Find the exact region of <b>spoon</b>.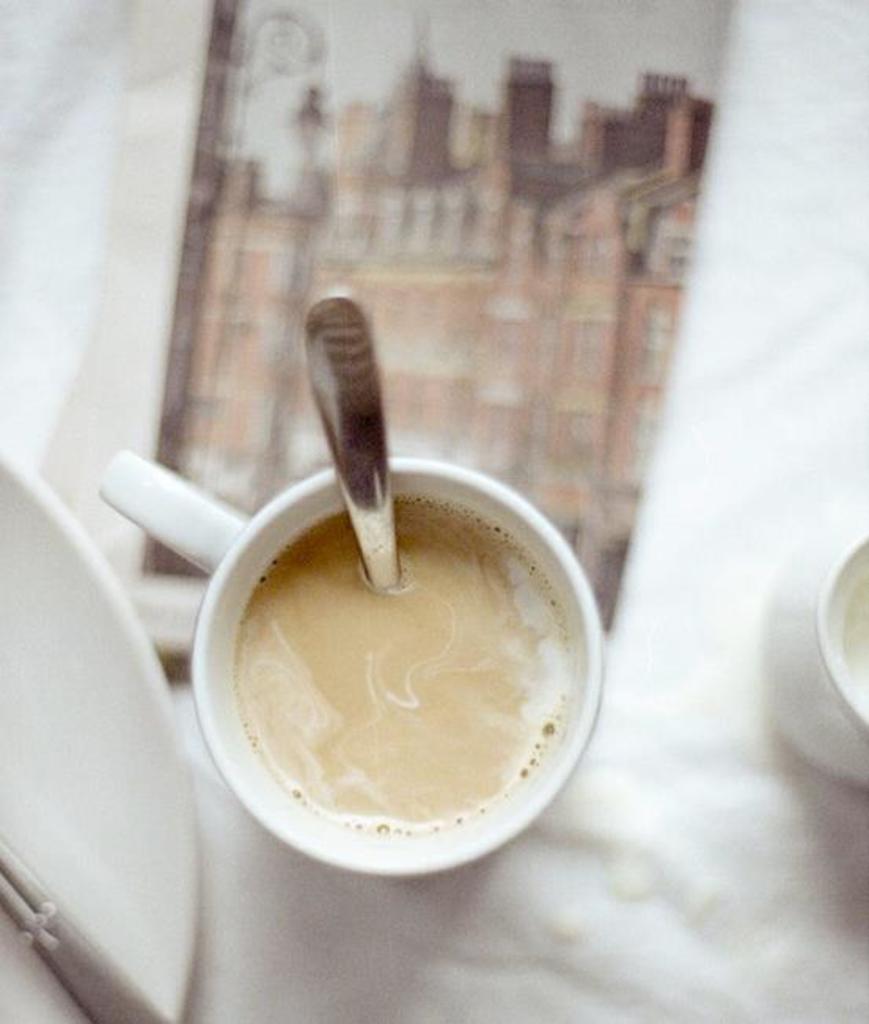
Exact region: bbox=[303, 287, 399, 587].
